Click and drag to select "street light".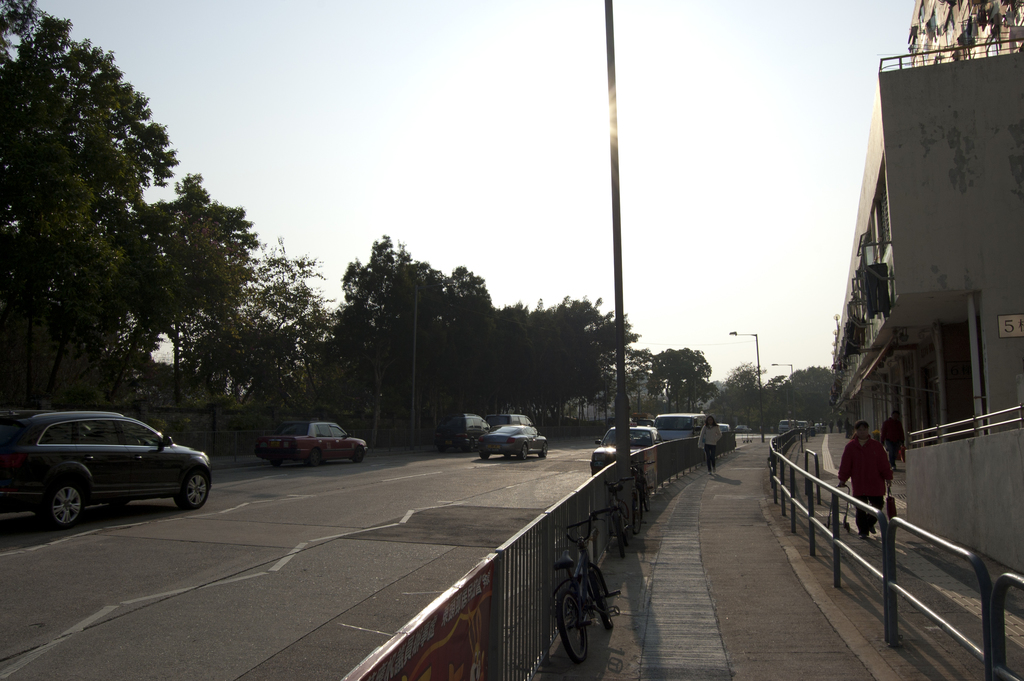
Selection: <bbox>730, 331, 767, 444</bbox>.
